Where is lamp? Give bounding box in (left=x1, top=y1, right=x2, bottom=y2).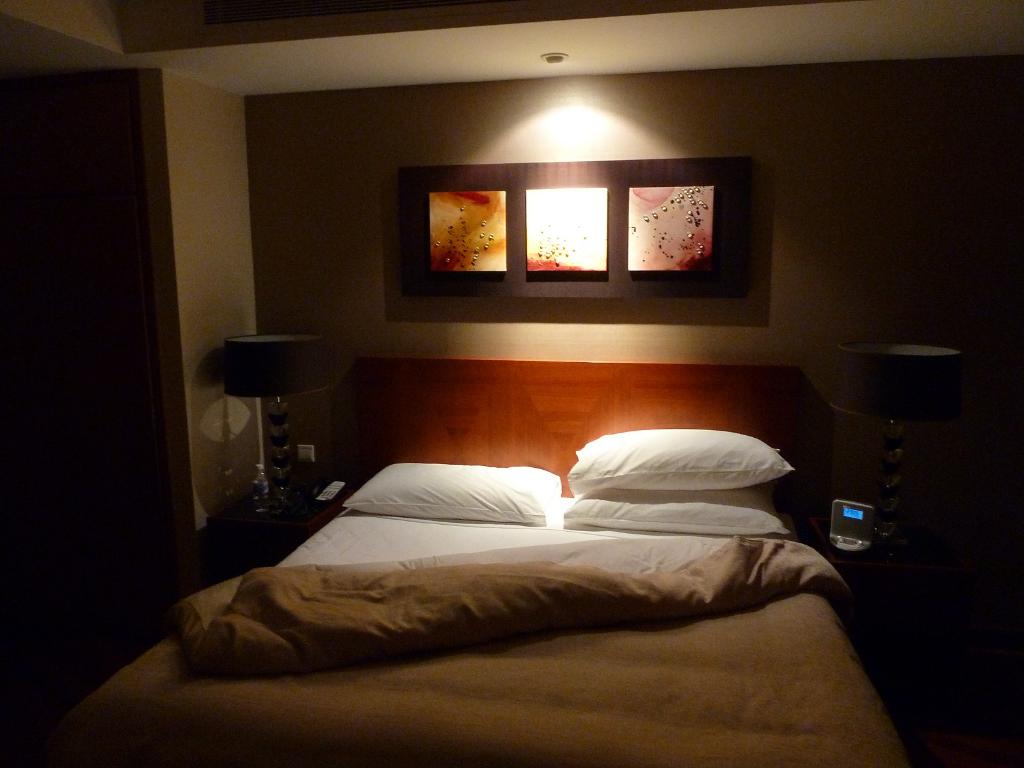
(left=225, top=332, right=332, bottom=520).
